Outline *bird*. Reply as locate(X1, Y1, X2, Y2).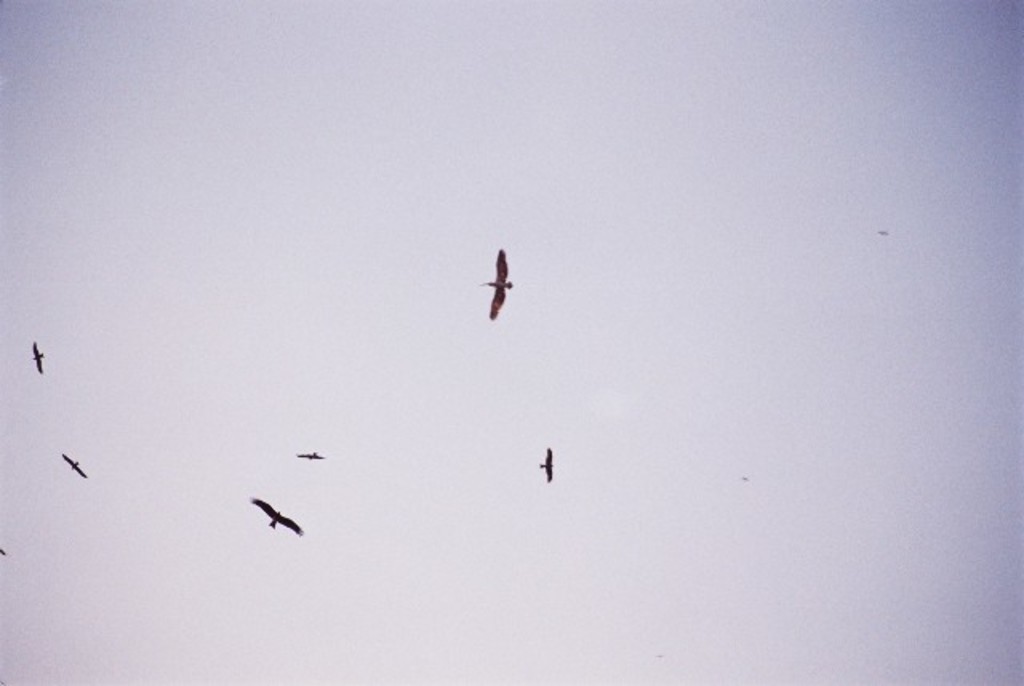
locate(296, 448, 328, 459).
